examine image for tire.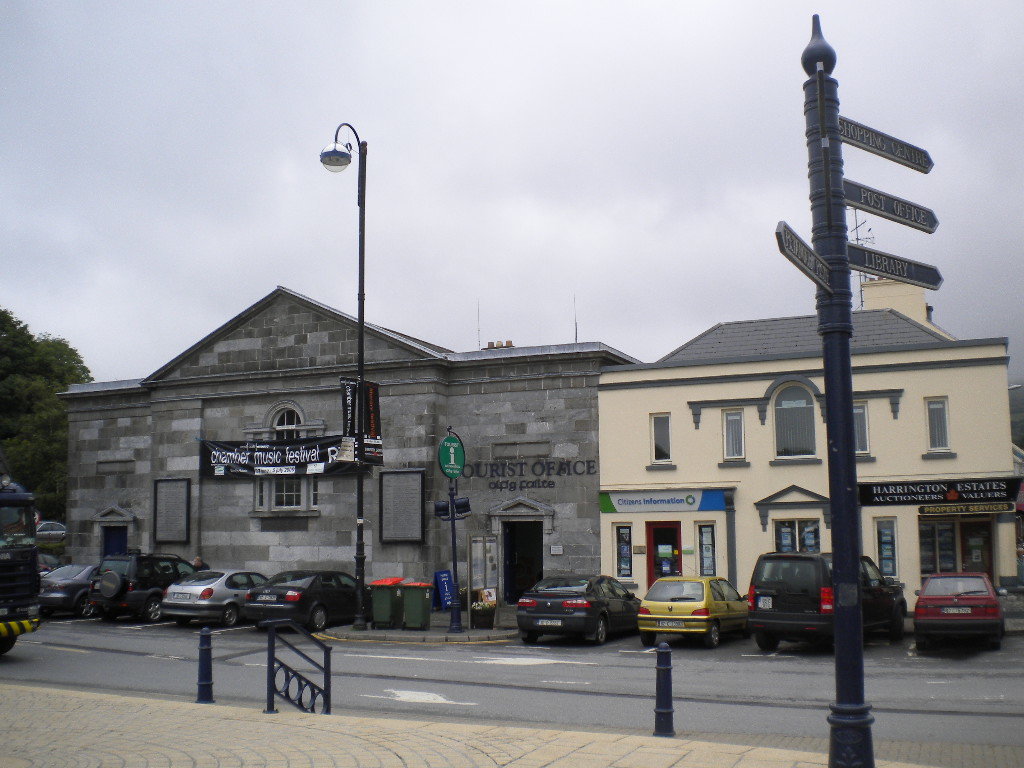
Examination result: [left=143, top=597, right=167, bottom=622].
